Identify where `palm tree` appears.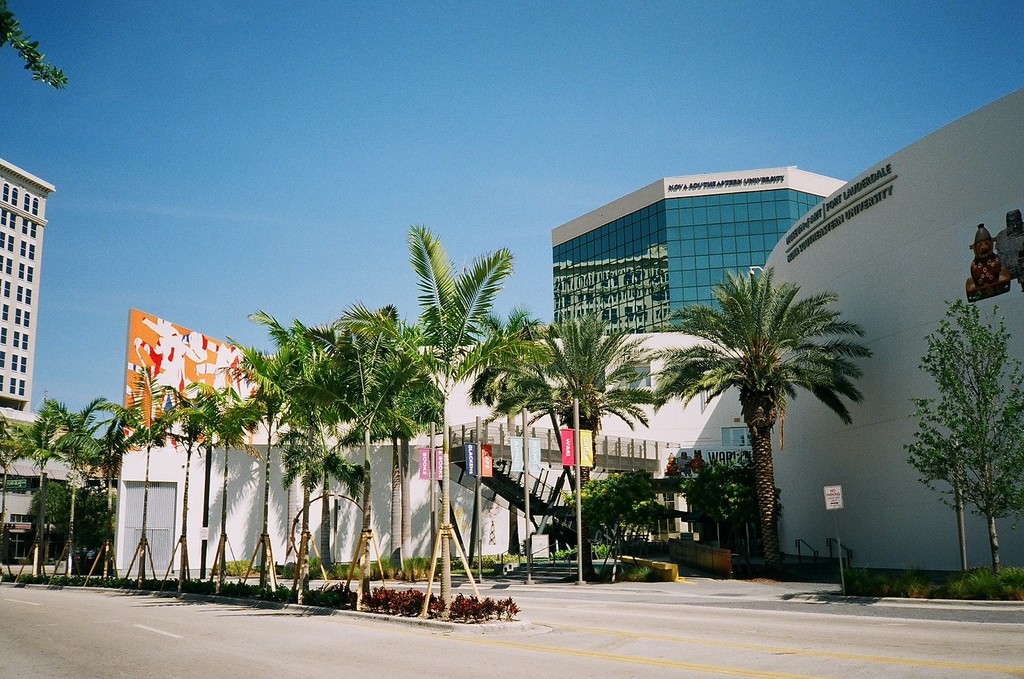
Appears at 387,223,497,572.
